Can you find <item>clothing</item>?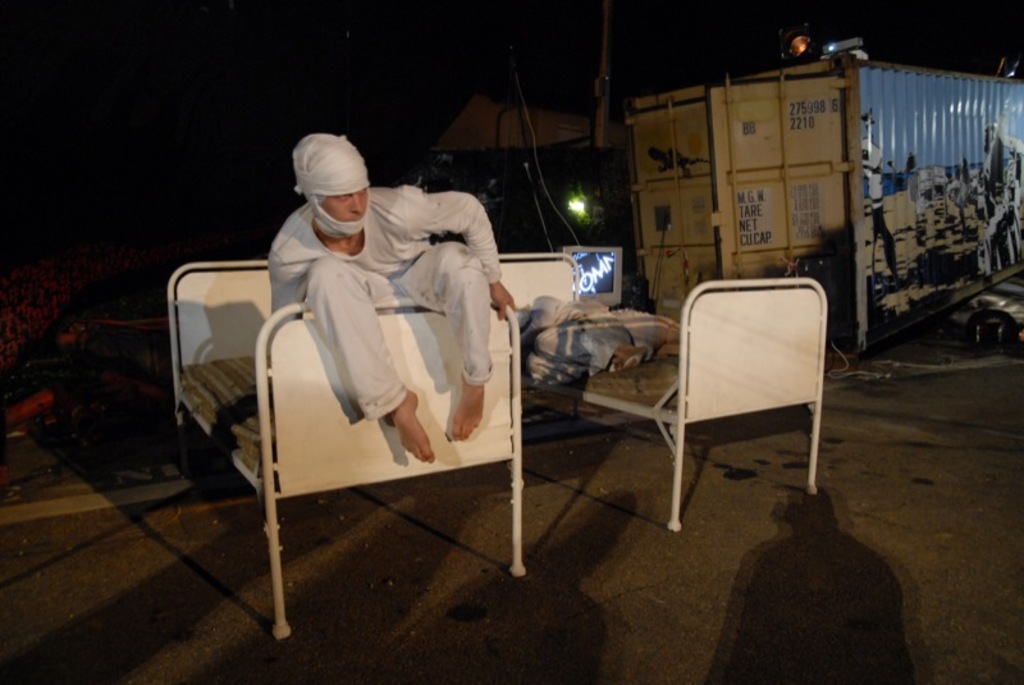
Yes, bounding box: Rect(248, 157, 494, 483).
